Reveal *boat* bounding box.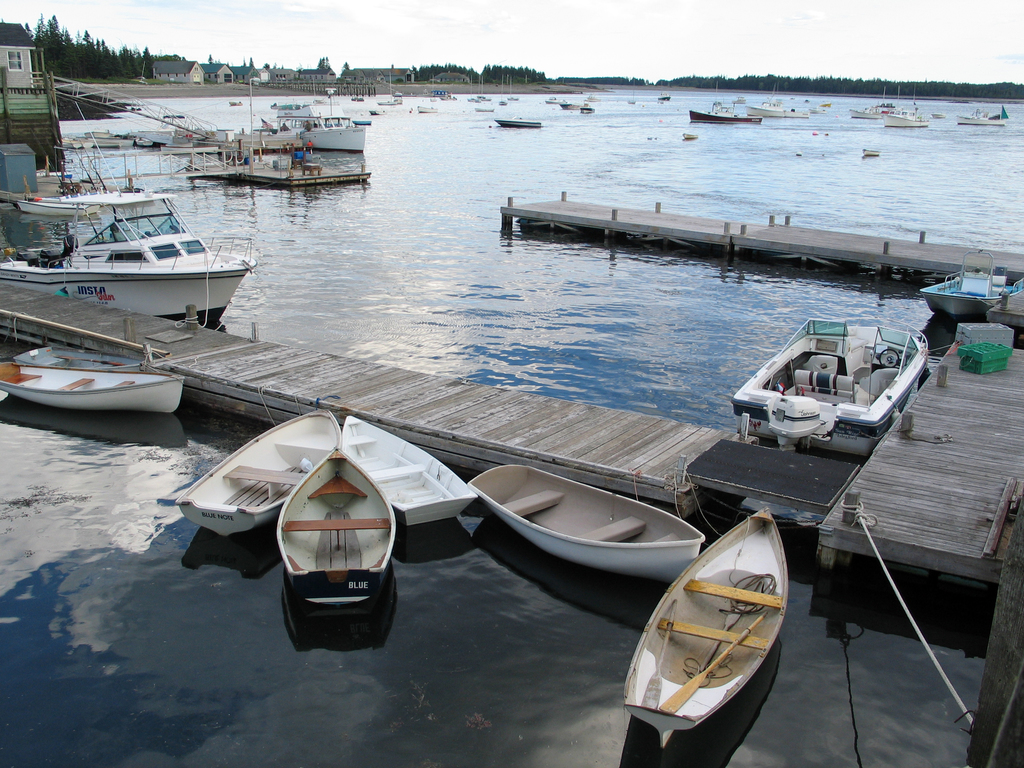
Revealed: [919, 246, 1016, 317].
